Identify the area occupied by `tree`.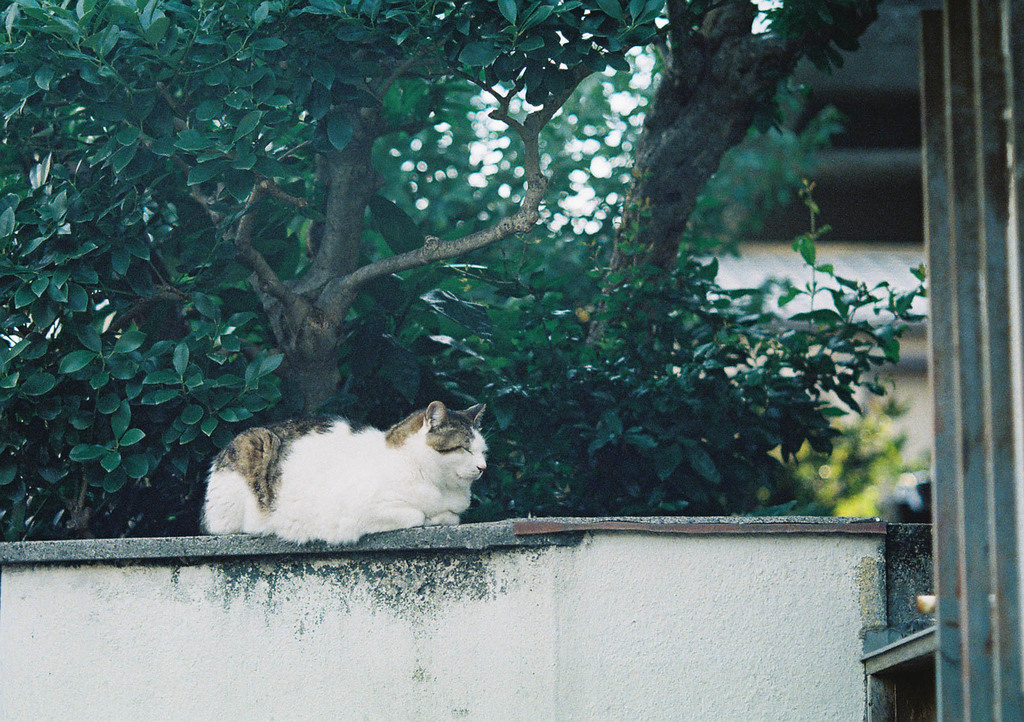
Area: [x1=0, y1=5, x2=1019, y2=627].
